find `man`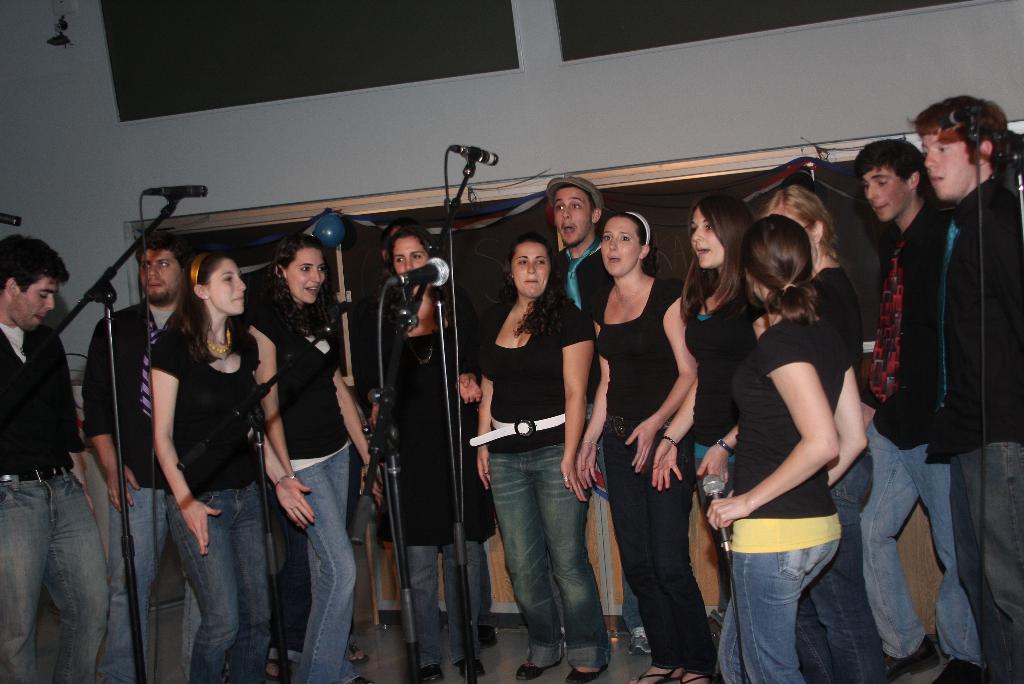
(355, 216, 502, 649)
